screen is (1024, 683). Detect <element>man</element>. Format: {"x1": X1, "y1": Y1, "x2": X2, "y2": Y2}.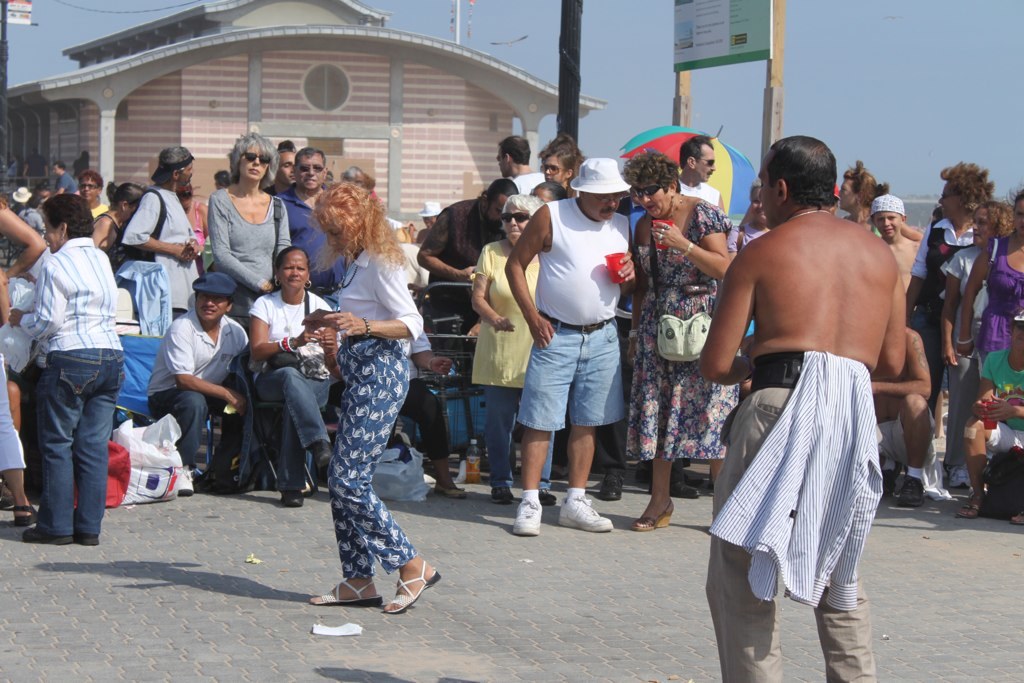
{"x1": 694, "y1": 132, "x2": 913, "y2": 682}.
